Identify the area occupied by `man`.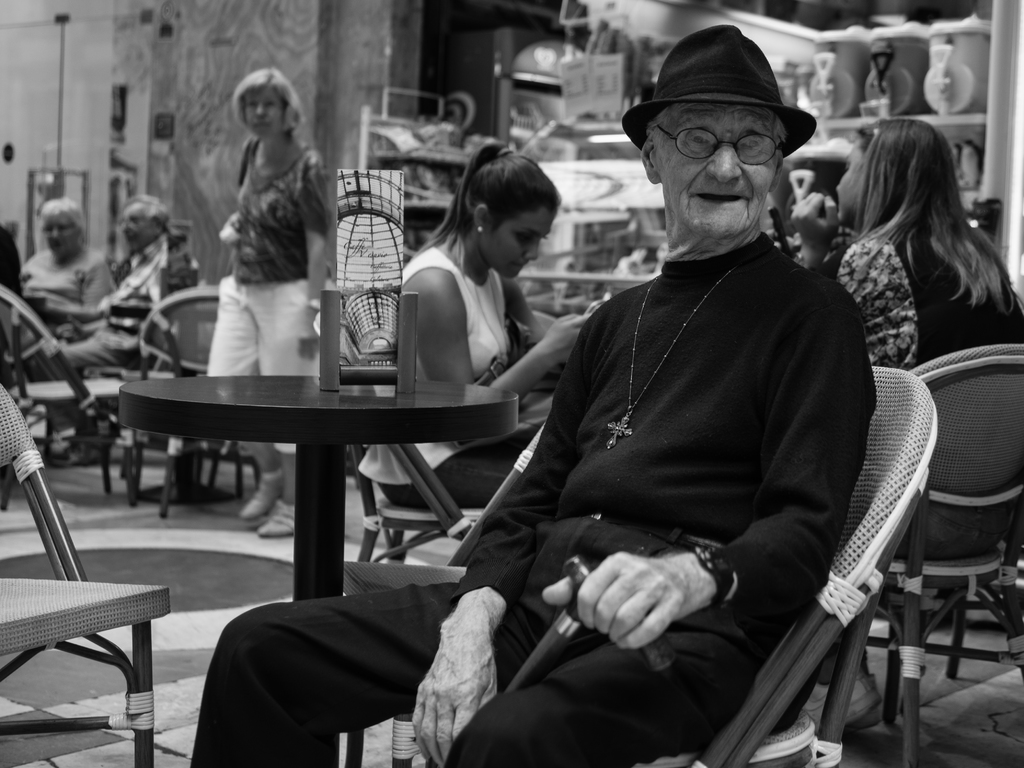
Area: <bbox>456, 47, 899, 750</bbox>.
